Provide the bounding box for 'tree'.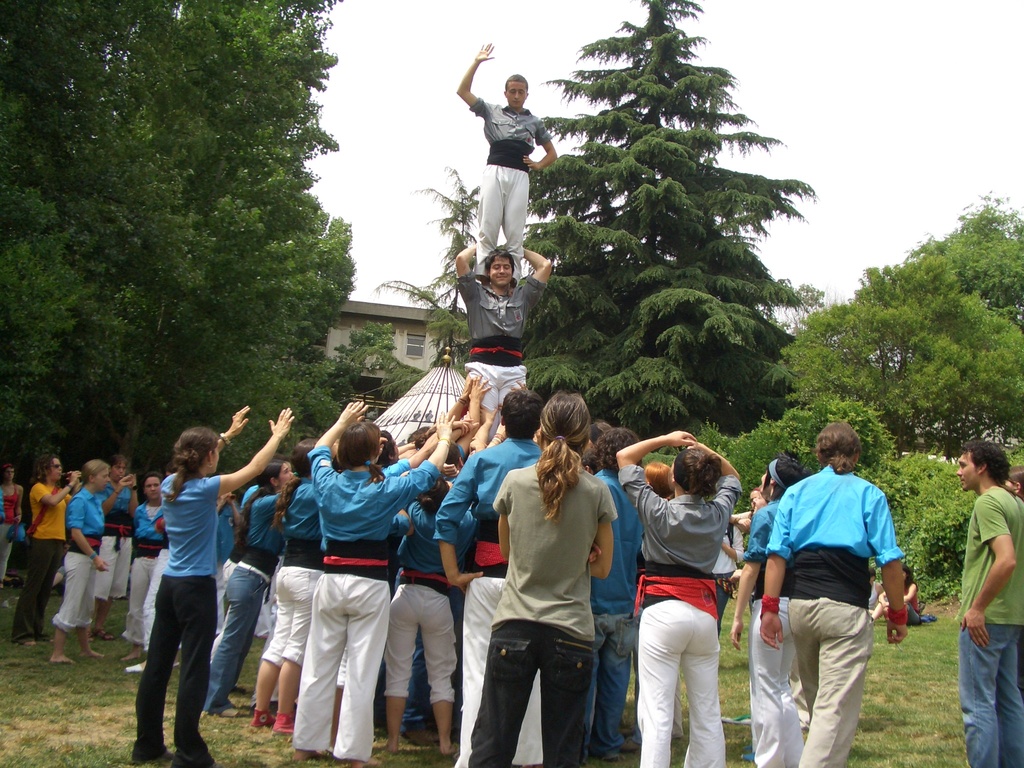
[x1=0, y1=0, x2=356, y2=556].
